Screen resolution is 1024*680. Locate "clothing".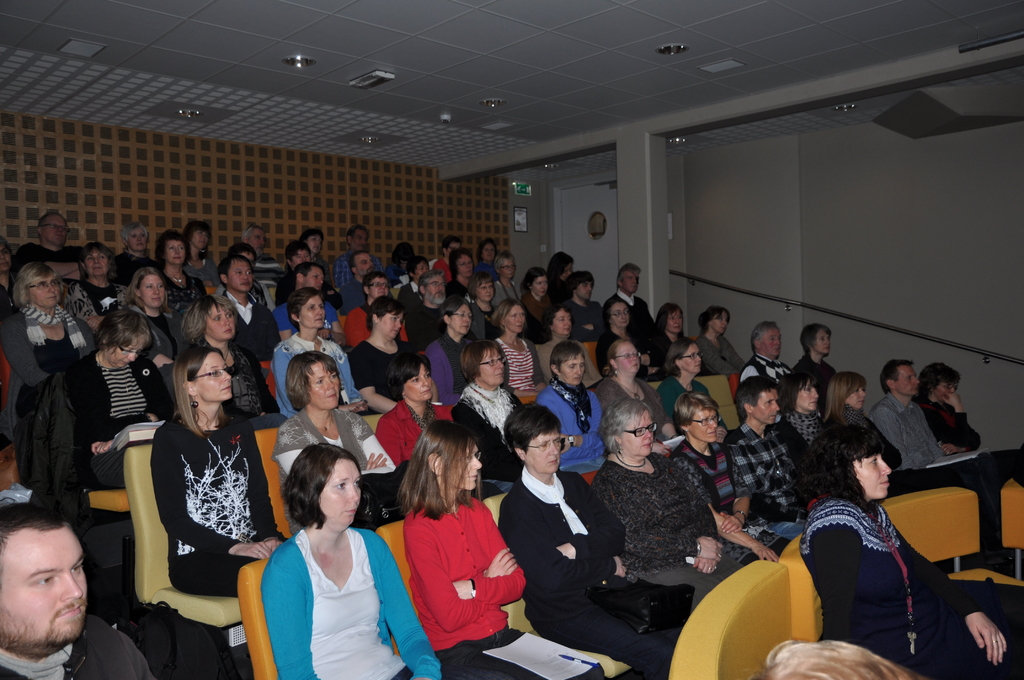
x1=785 y1=410 x2=817 y2=450.
